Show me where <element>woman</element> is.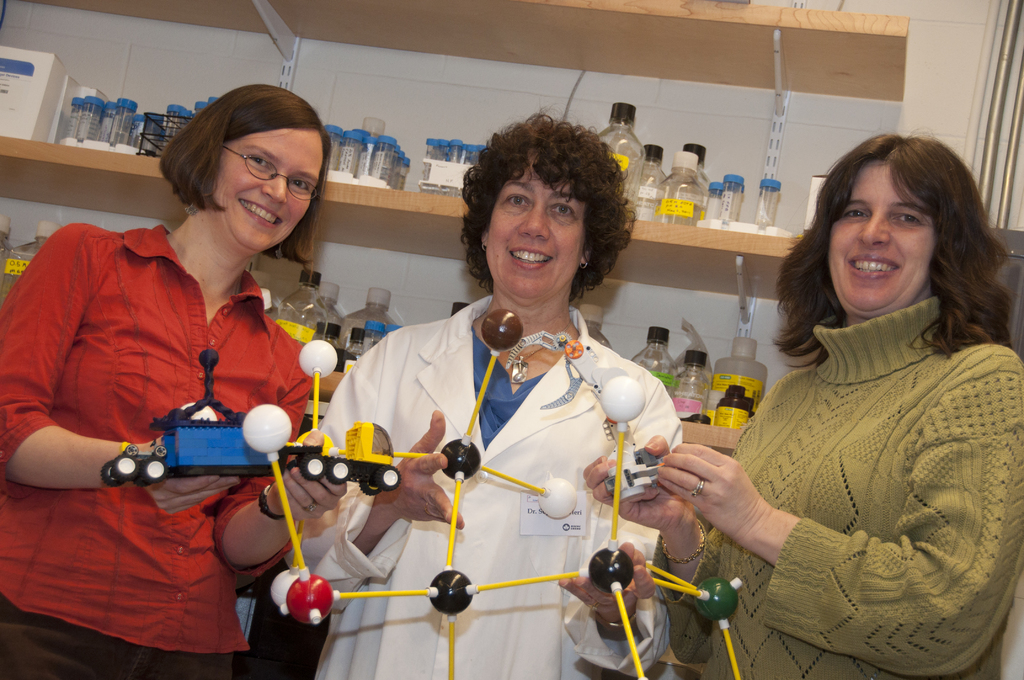
<element>woman</element> is at <bbox>582, 130, 1023, 679</bbox>.
